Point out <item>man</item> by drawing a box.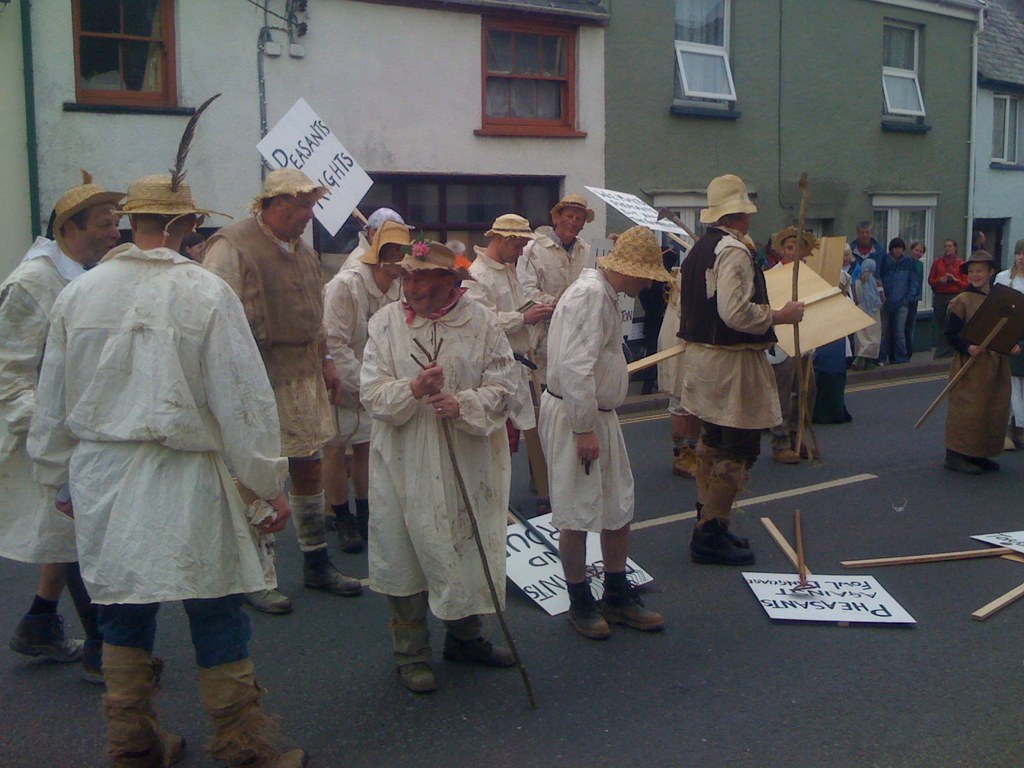
(30,177,291,767).
